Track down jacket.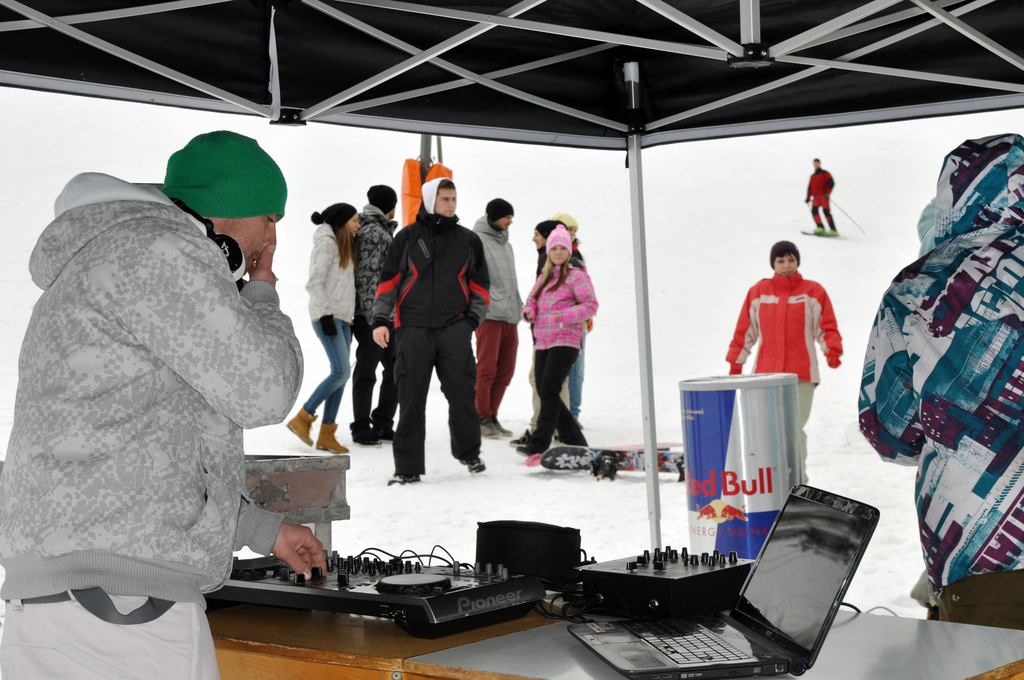
Tracked to box(854, 133, 1023, 644).
